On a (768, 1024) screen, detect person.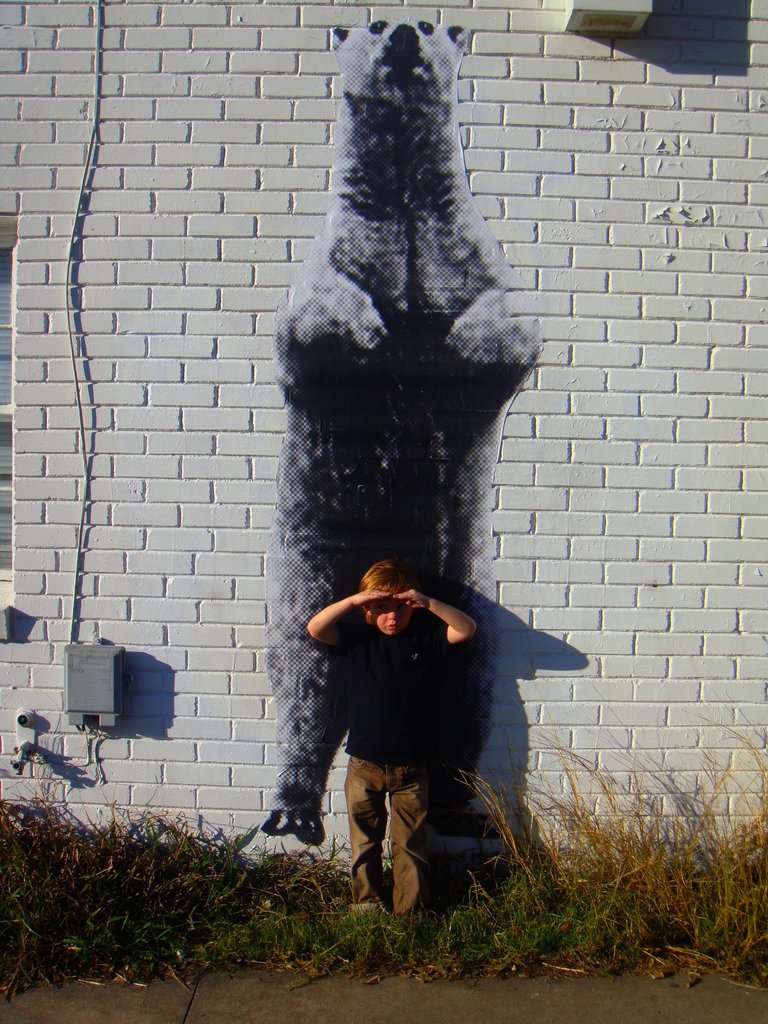
(x1=302, y1=562, x2=485, y2=927).
